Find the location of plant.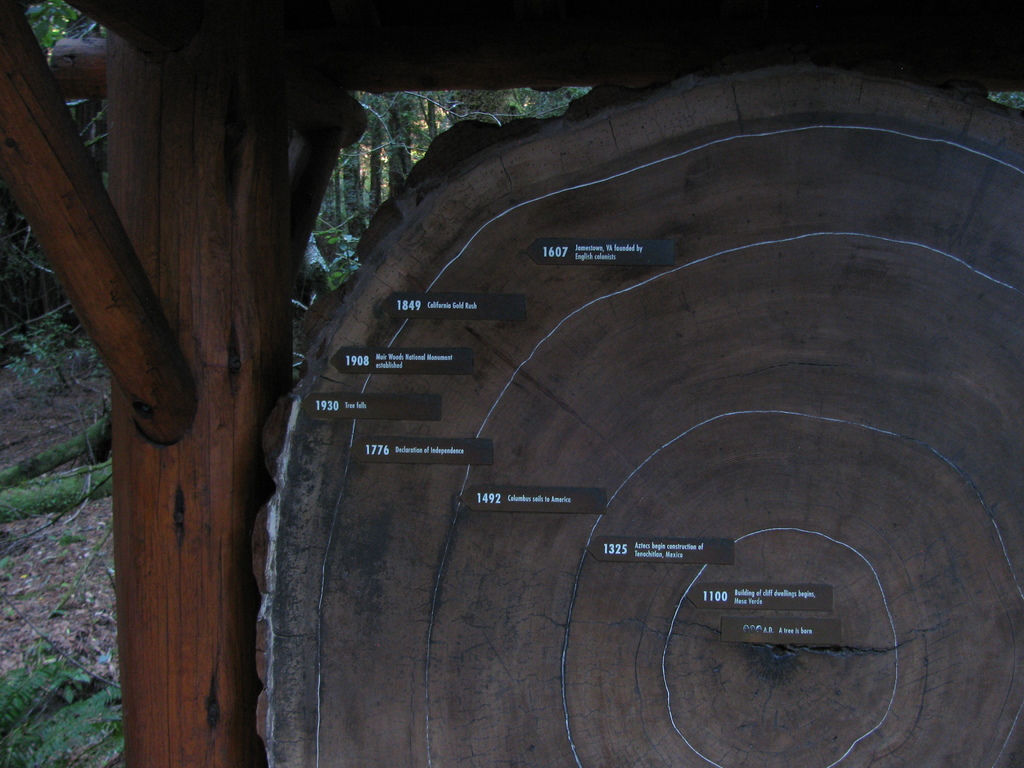
Location: <bbox>15, 588, 42, 604</bbox>.
